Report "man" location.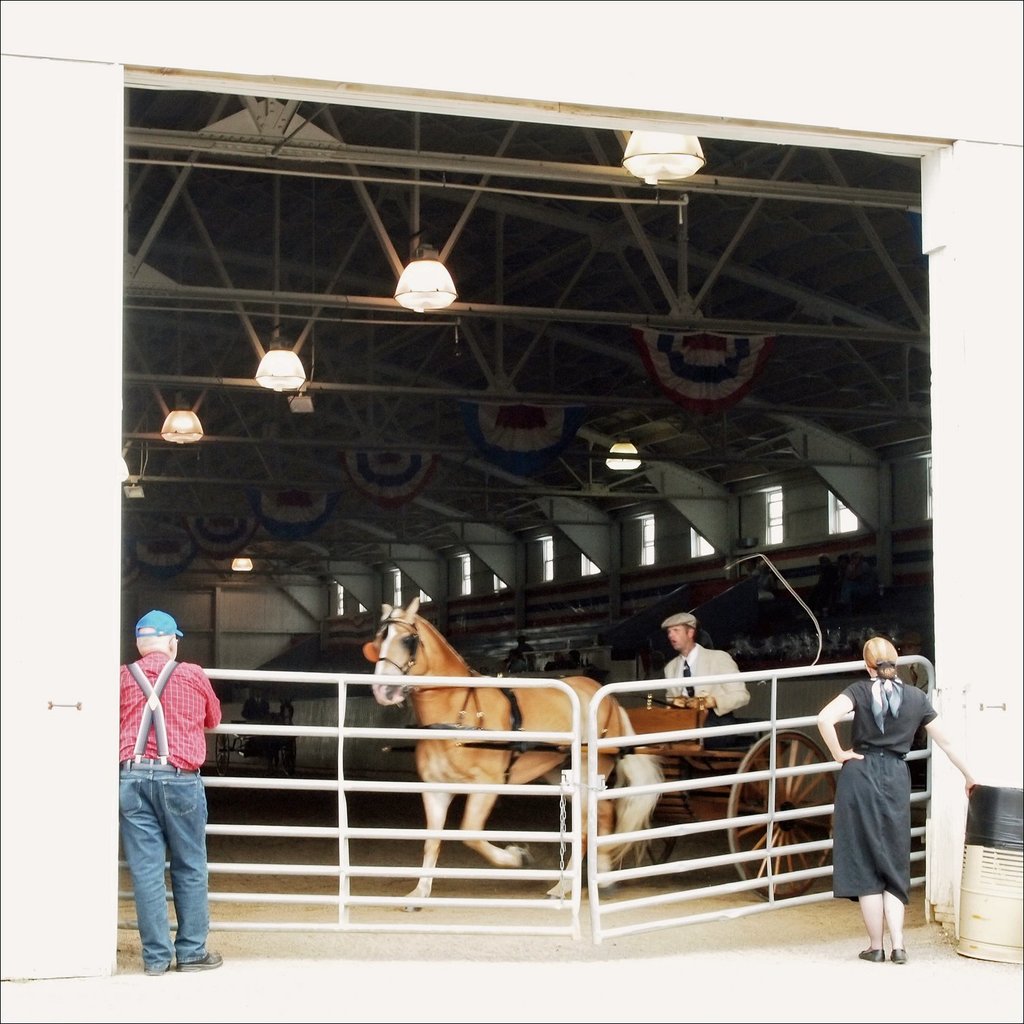
Report: 94 605 233 966.
